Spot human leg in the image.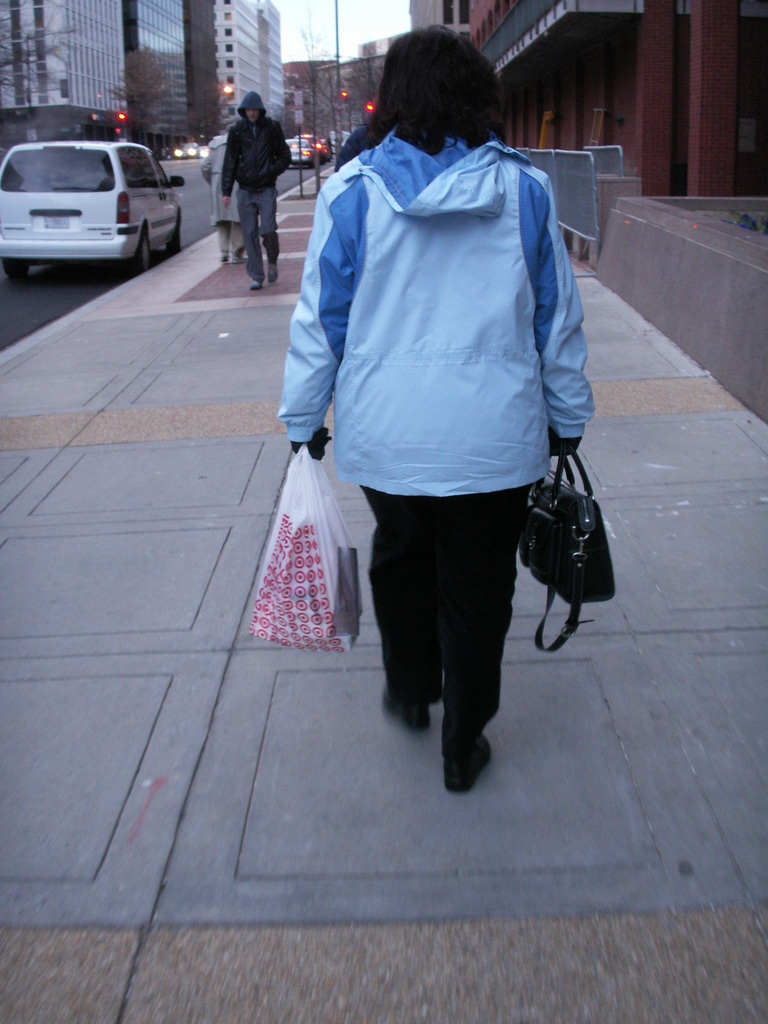
human leg found at region(256, 185, 281, 274).
